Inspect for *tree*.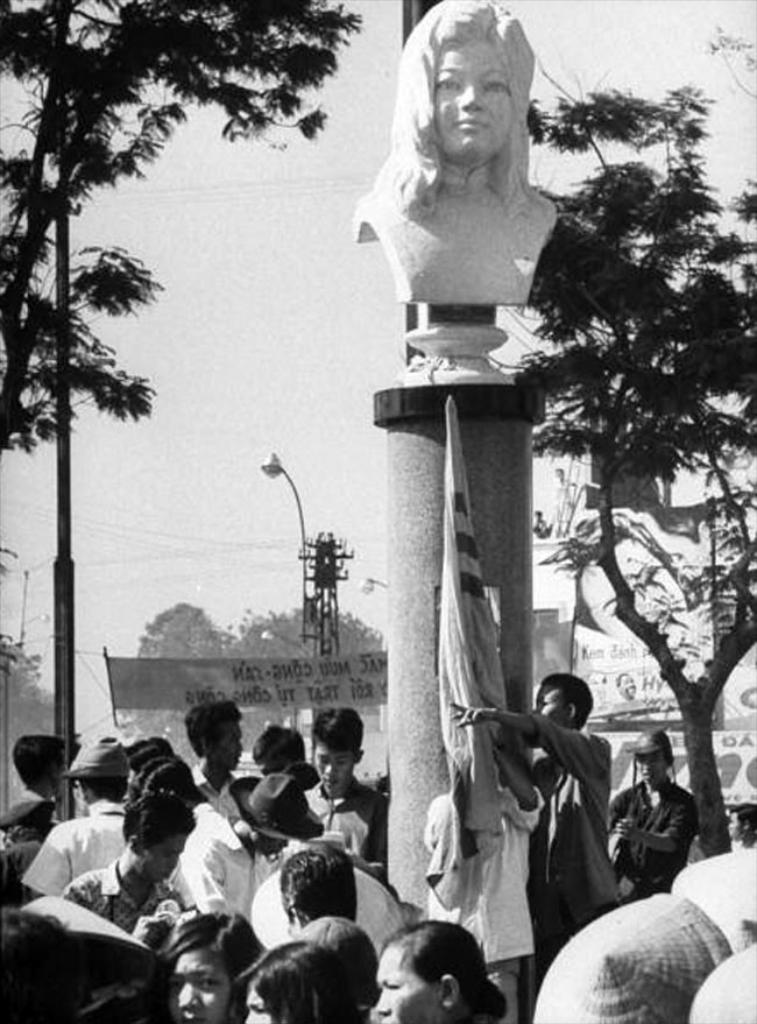
Inspection: (left=0, top=0, right=367, bottom=807).
